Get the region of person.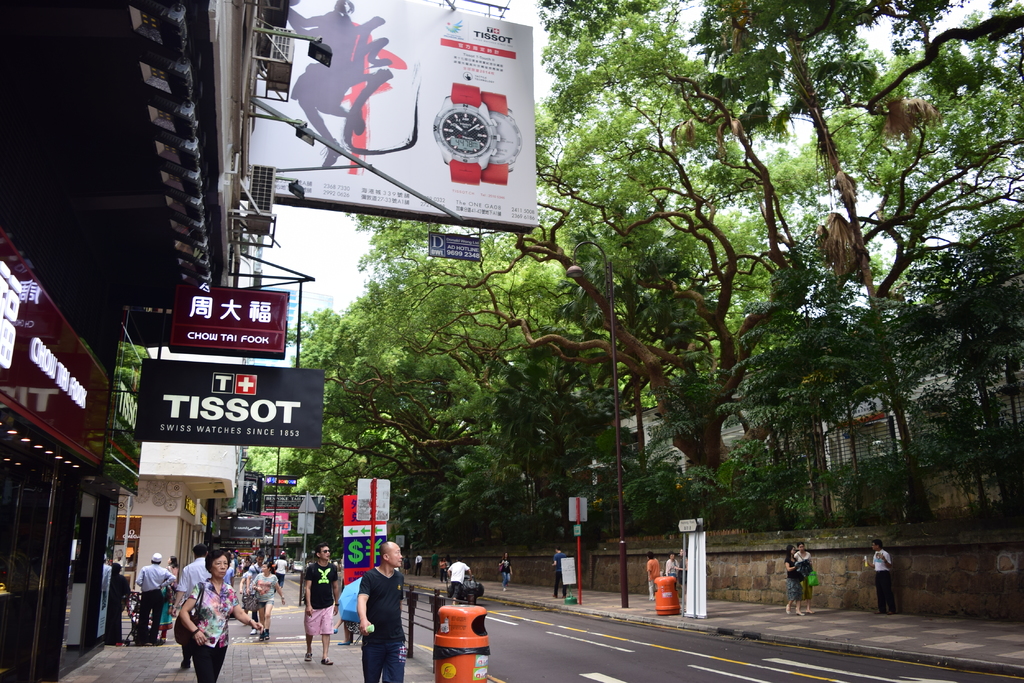
<region>172, 543, 212, 660</region>.
